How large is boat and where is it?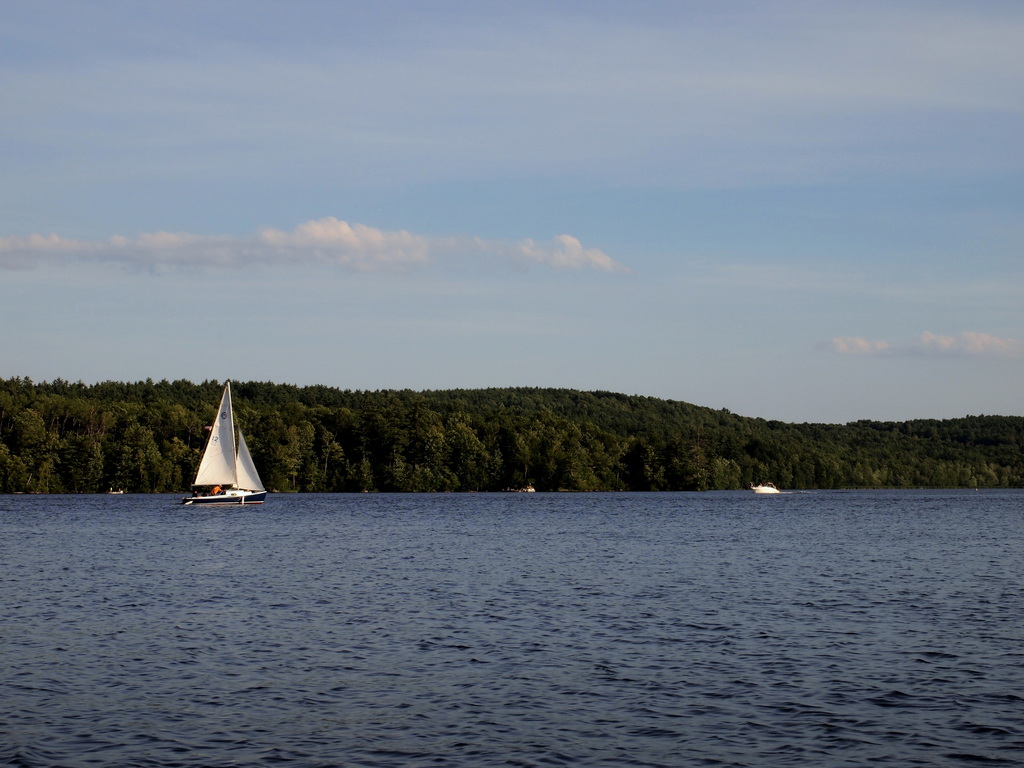
Bounding box: select_region(752, 483, 780, 500).
